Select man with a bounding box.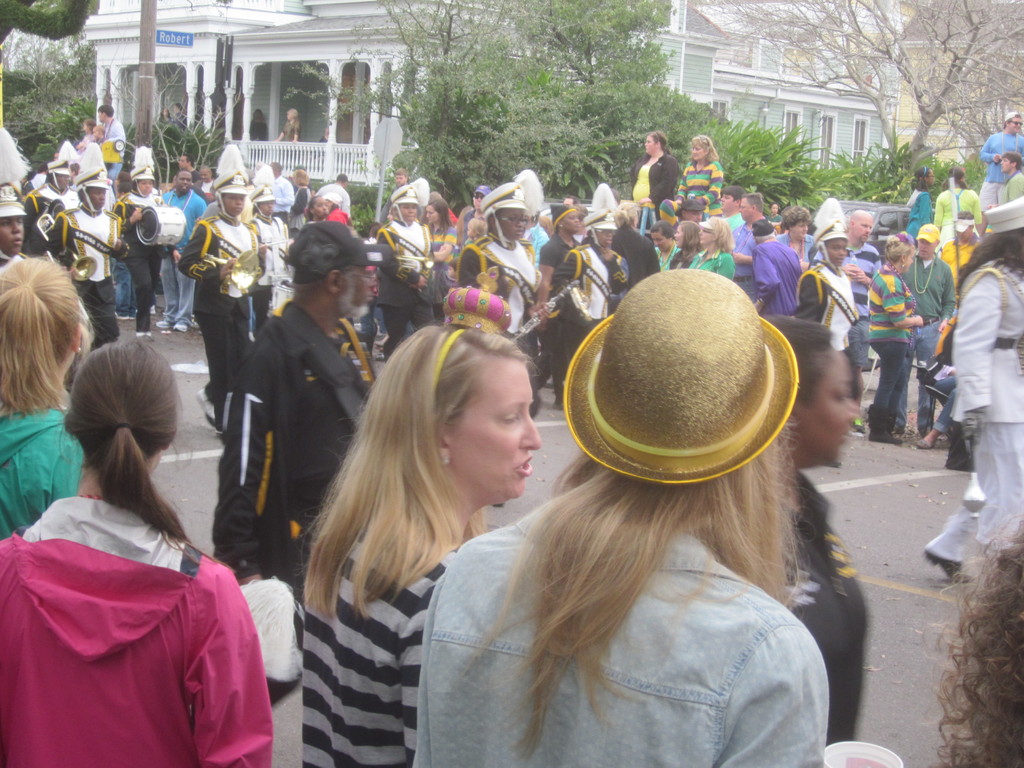
crop(894, 224, 963, 442).
